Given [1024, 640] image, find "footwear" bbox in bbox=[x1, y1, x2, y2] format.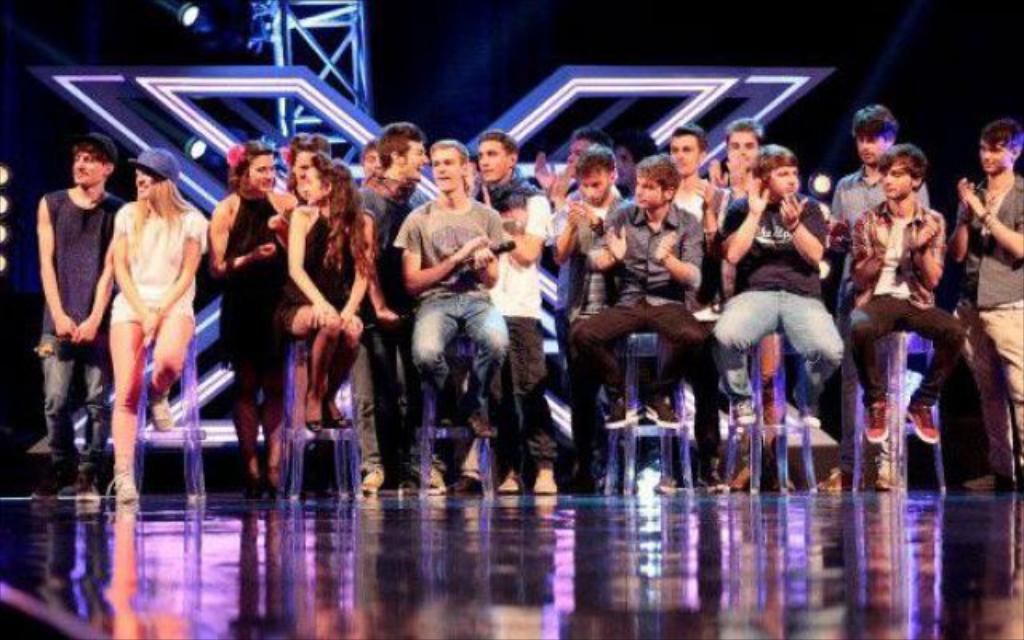
bbox=[325, 392, 349, 424].
